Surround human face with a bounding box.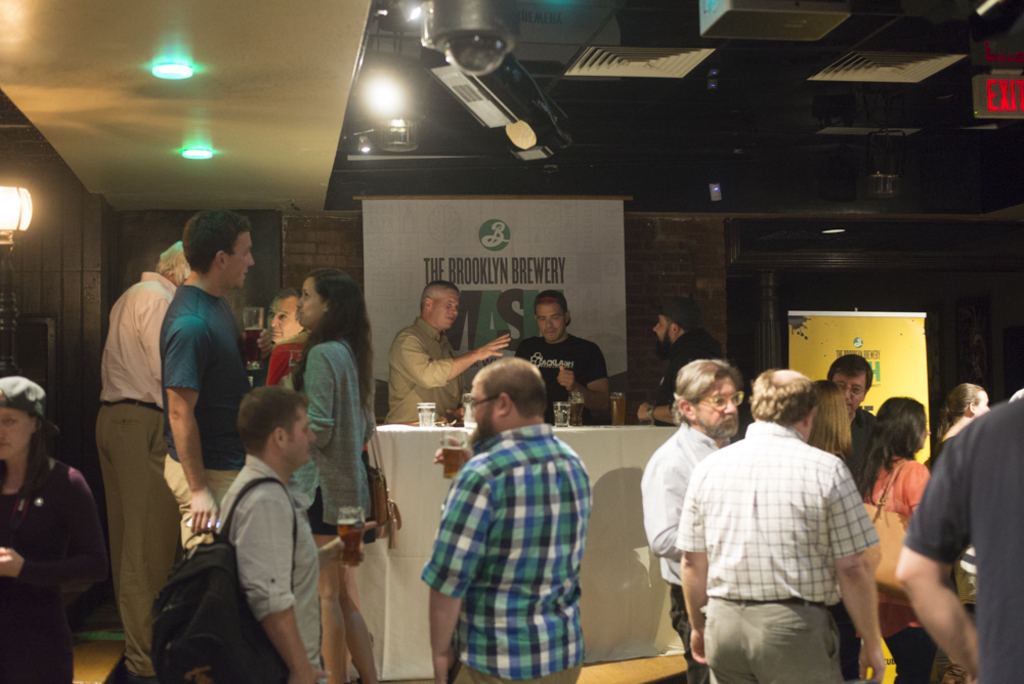
977, 392, 988, 415.
